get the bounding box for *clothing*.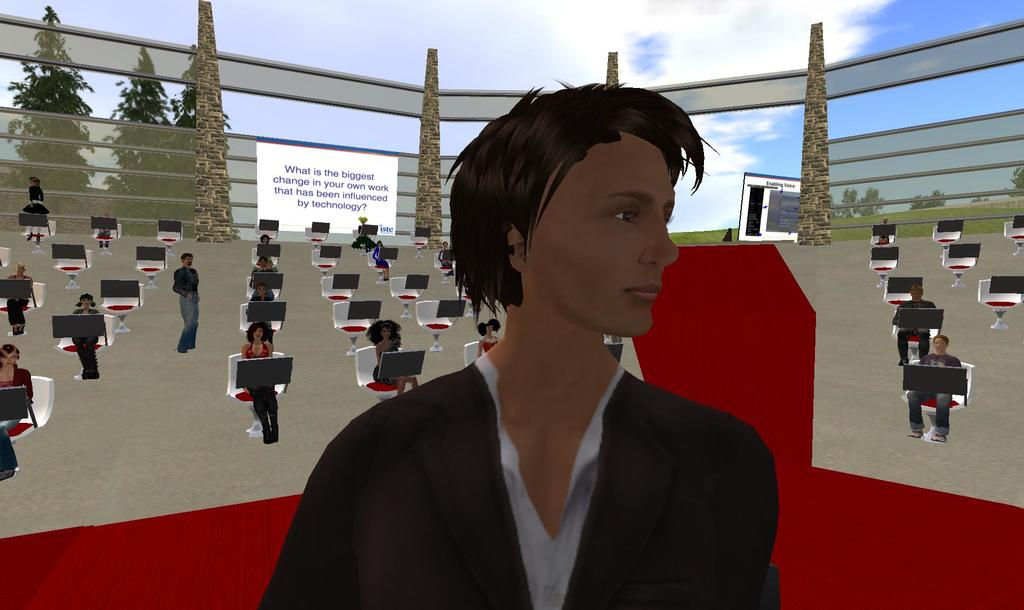
l=0, t=364, r=35, b=475.
